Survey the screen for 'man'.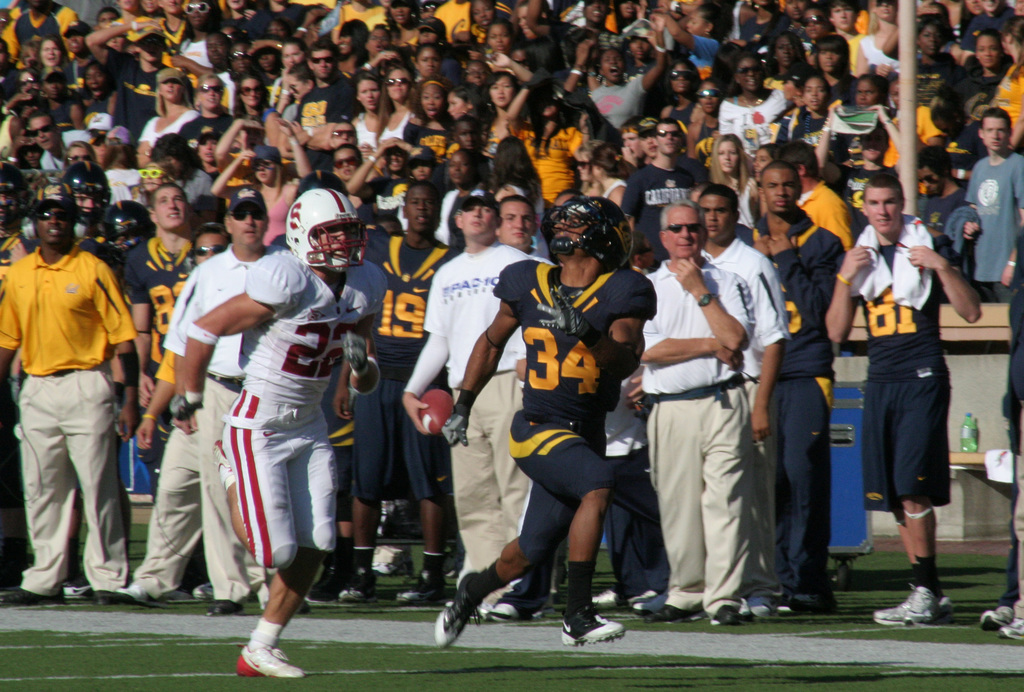
Survey found: <region>24, 113, 102, 168</region>.
